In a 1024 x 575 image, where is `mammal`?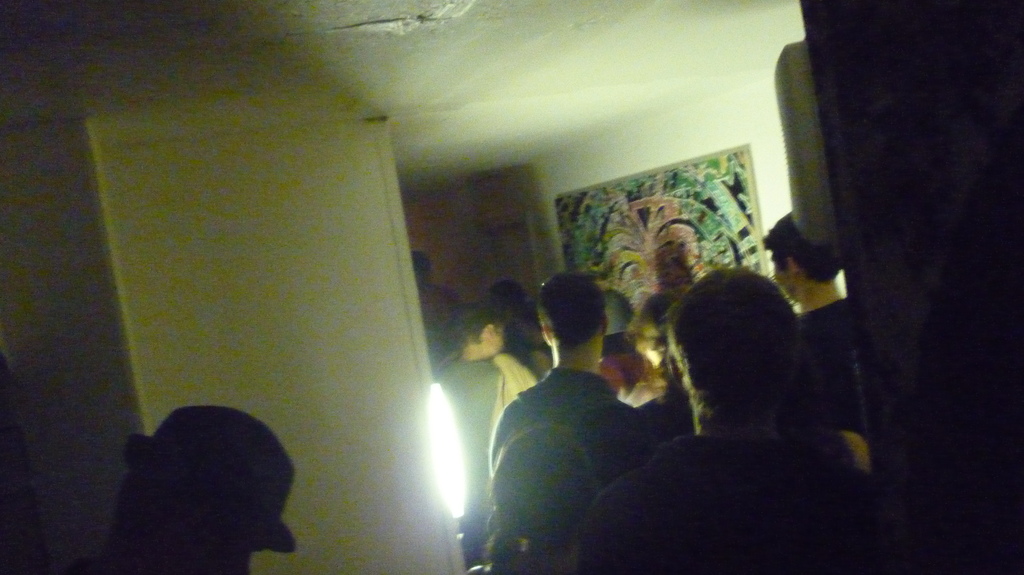
[x1=92, y1=398, x2=313, y2=572].
